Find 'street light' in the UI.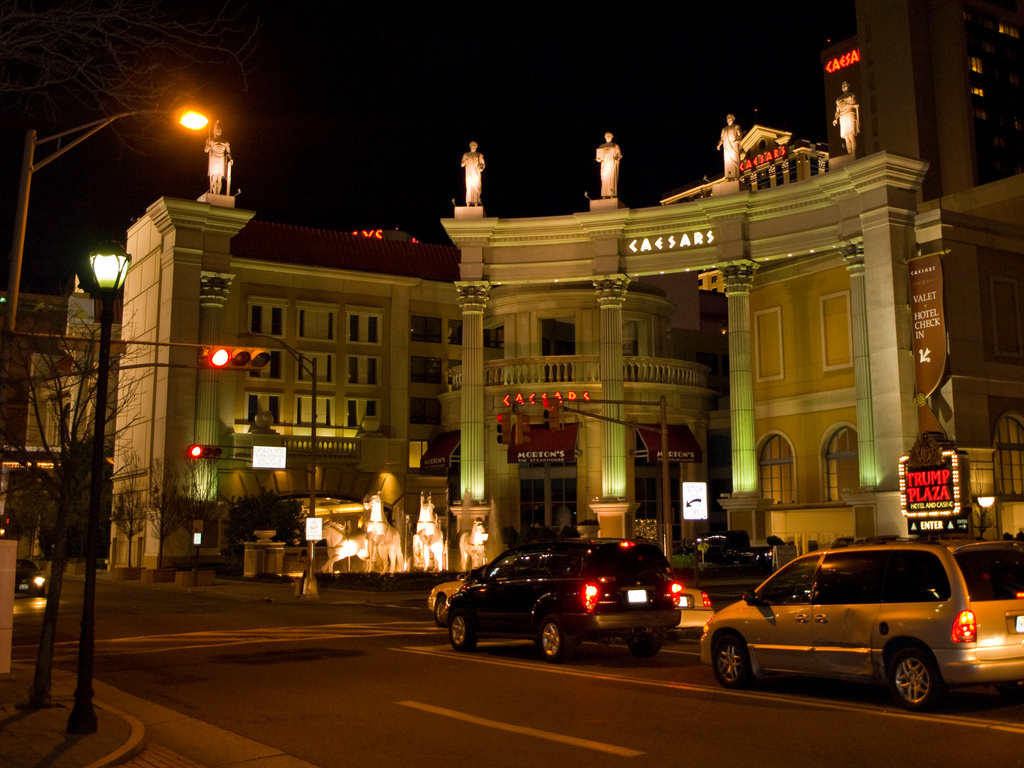
UI element at (65,232,140,737).
